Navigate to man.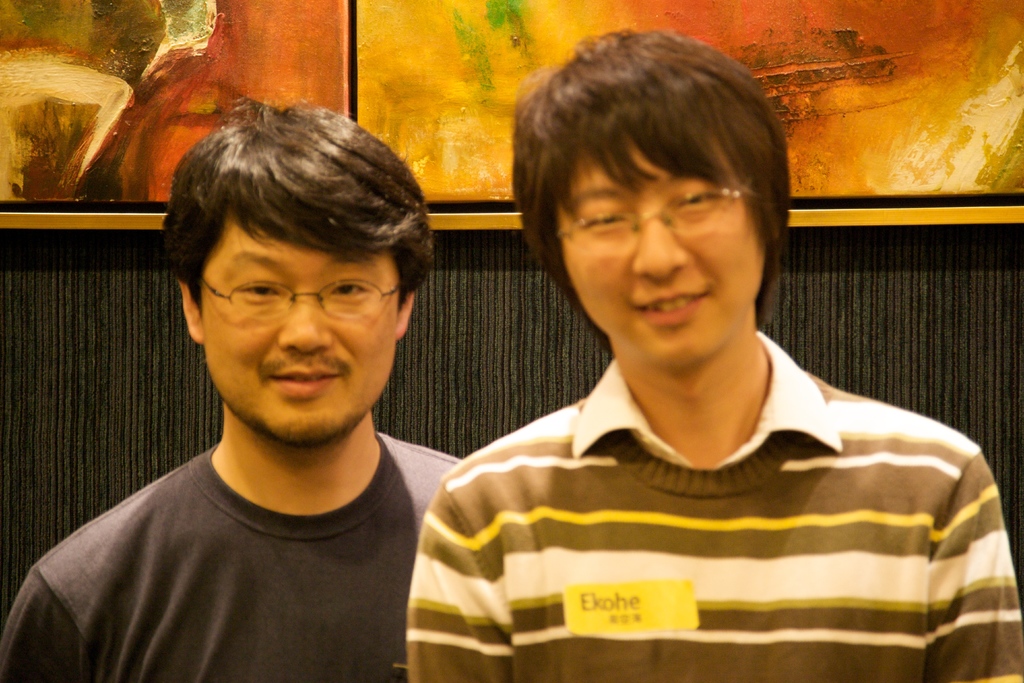
Navigation target: bbox=(8, 109, 538, 670).
